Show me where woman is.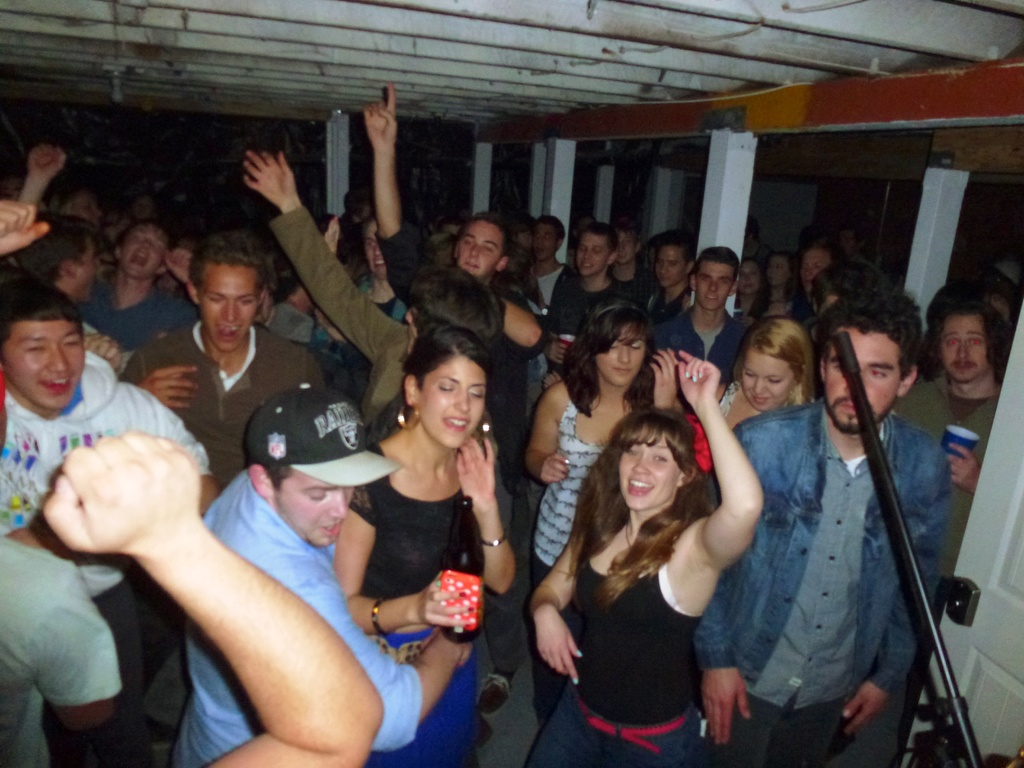
woman is at <box>332,323,517,767</box>.
